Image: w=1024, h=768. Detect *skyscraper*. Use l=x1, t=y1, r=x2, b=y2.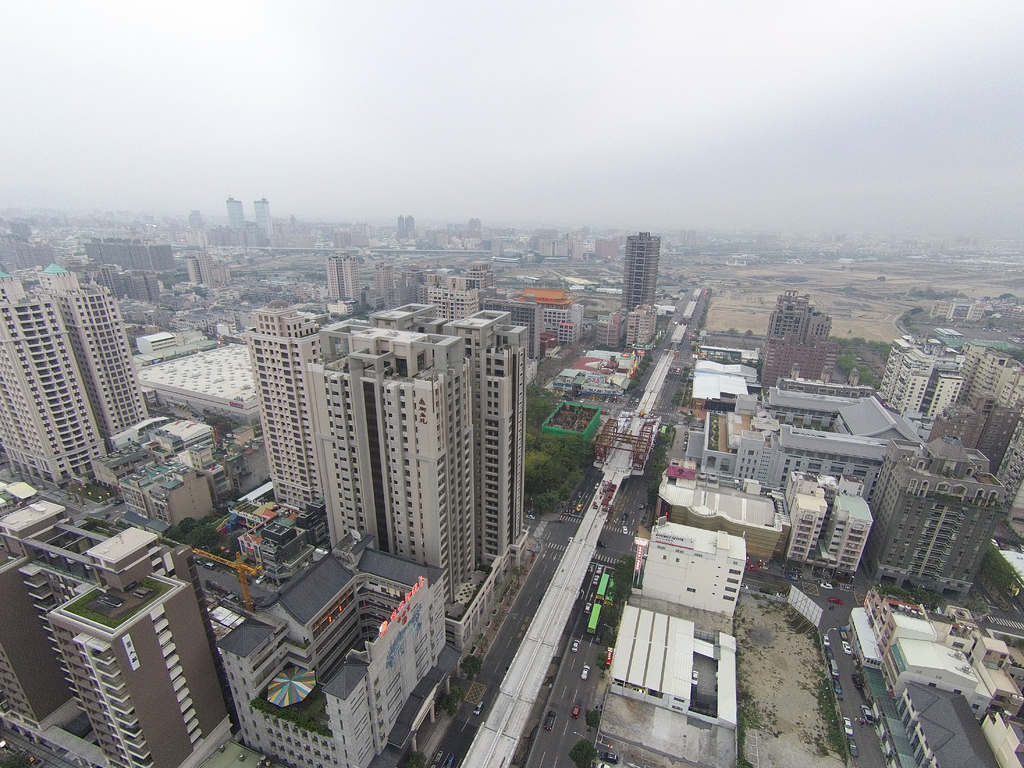
l=0, t=259, r=164, b=503.
